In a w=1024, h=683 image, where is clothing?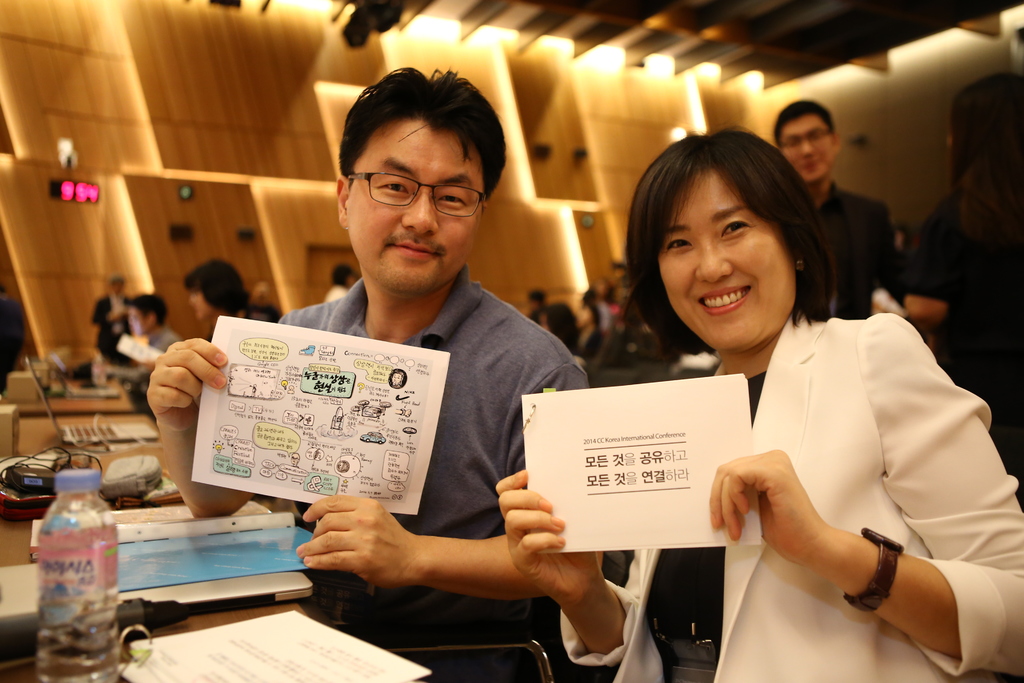
(285,265,628,682).
